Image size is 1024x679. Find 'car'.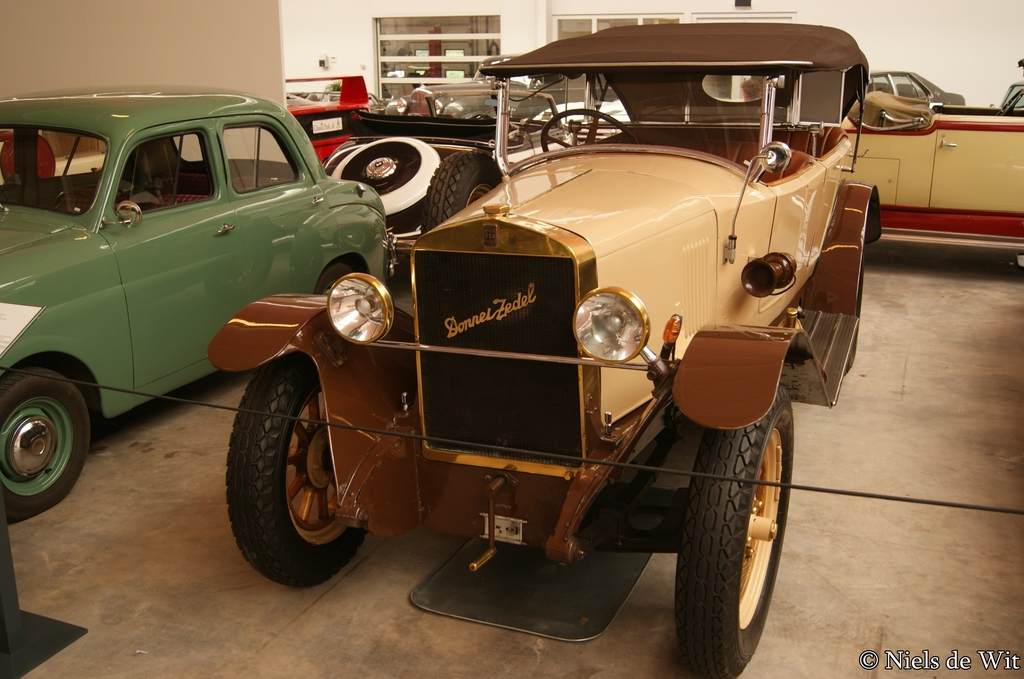
crop(404, 81, 561, 121).
